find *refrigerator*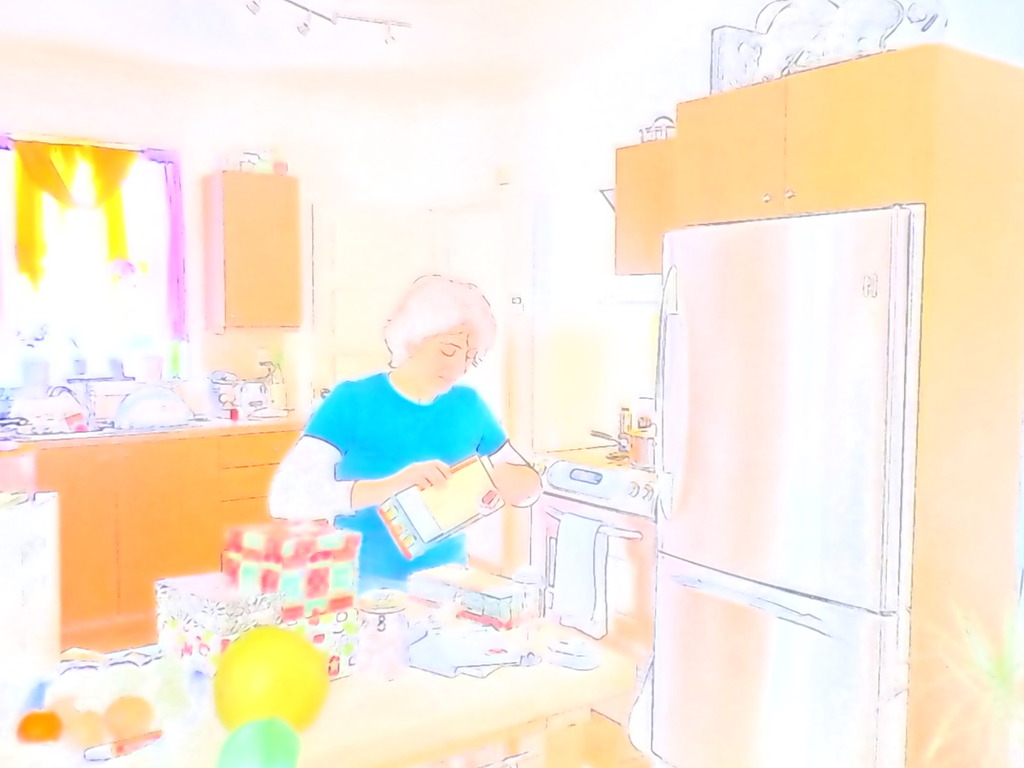
632,207,954,725
